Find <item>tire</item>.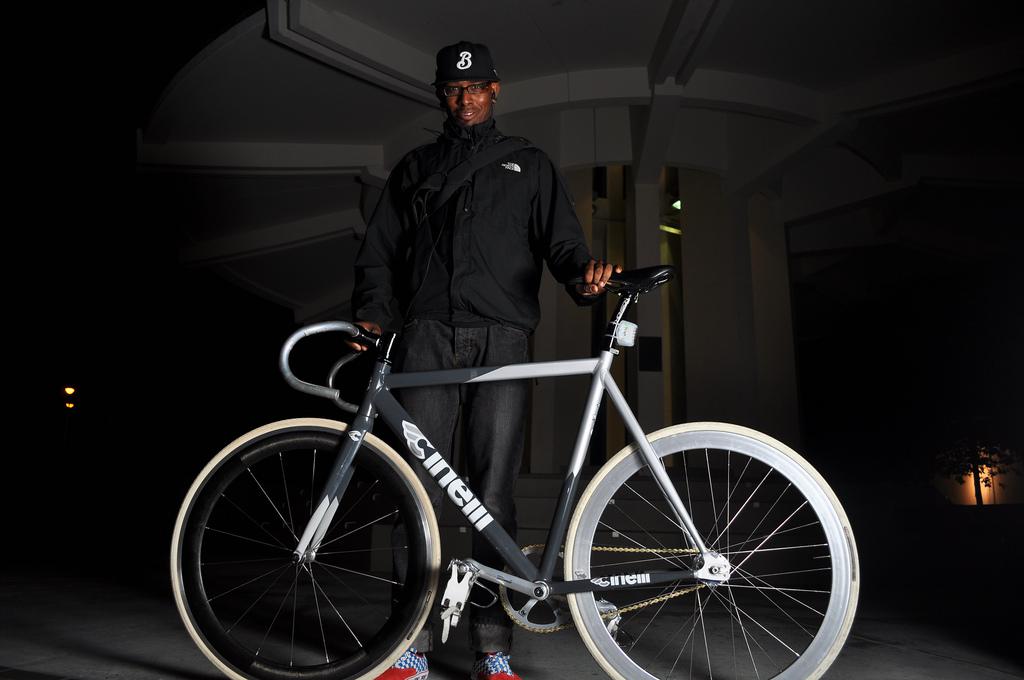
[564, 420, 861, 679].
